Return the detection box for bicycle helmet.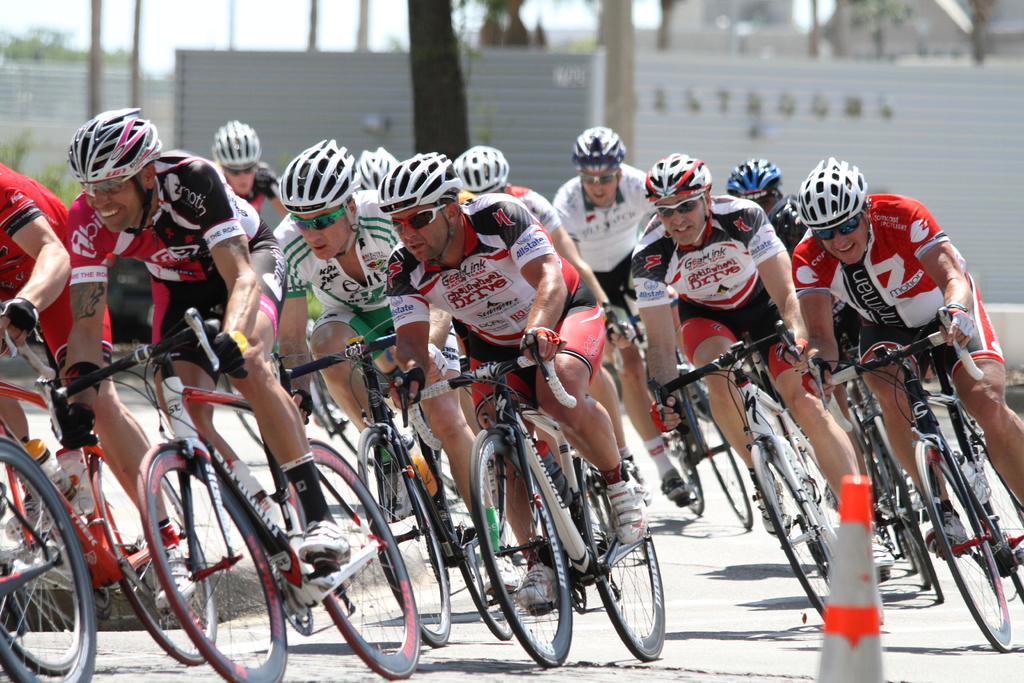
box=[355, 145, 393, 191].
